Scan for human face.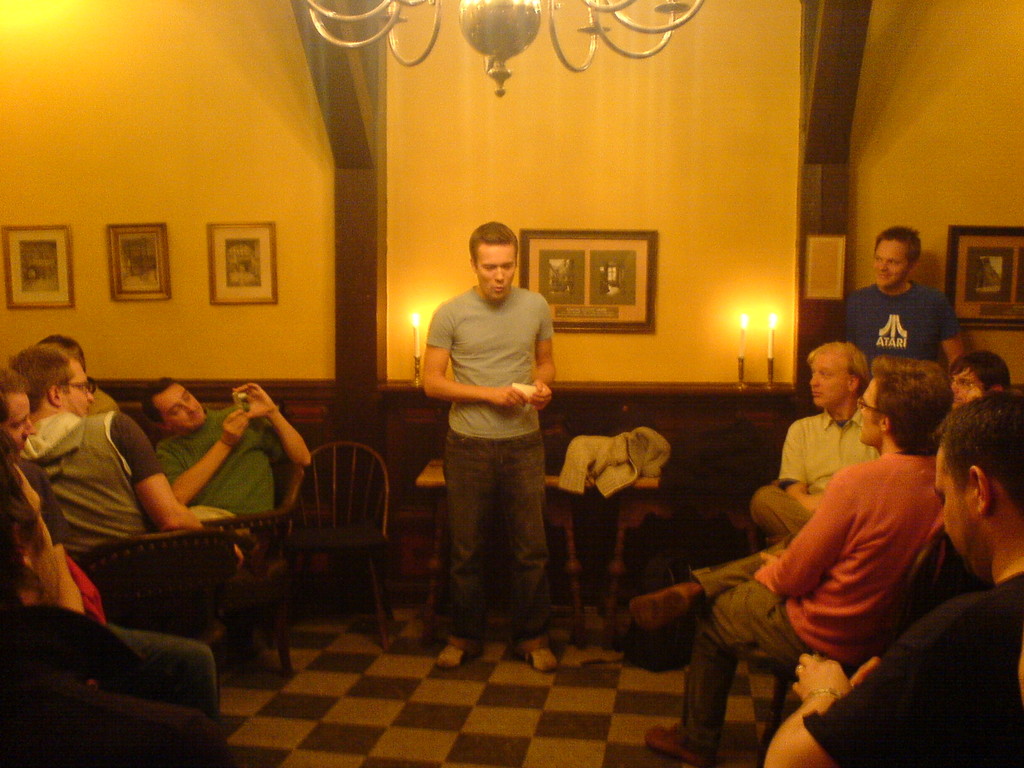
Scan result: {"left": 805, "top": 351, "right": 851, "bottom": 408}.
